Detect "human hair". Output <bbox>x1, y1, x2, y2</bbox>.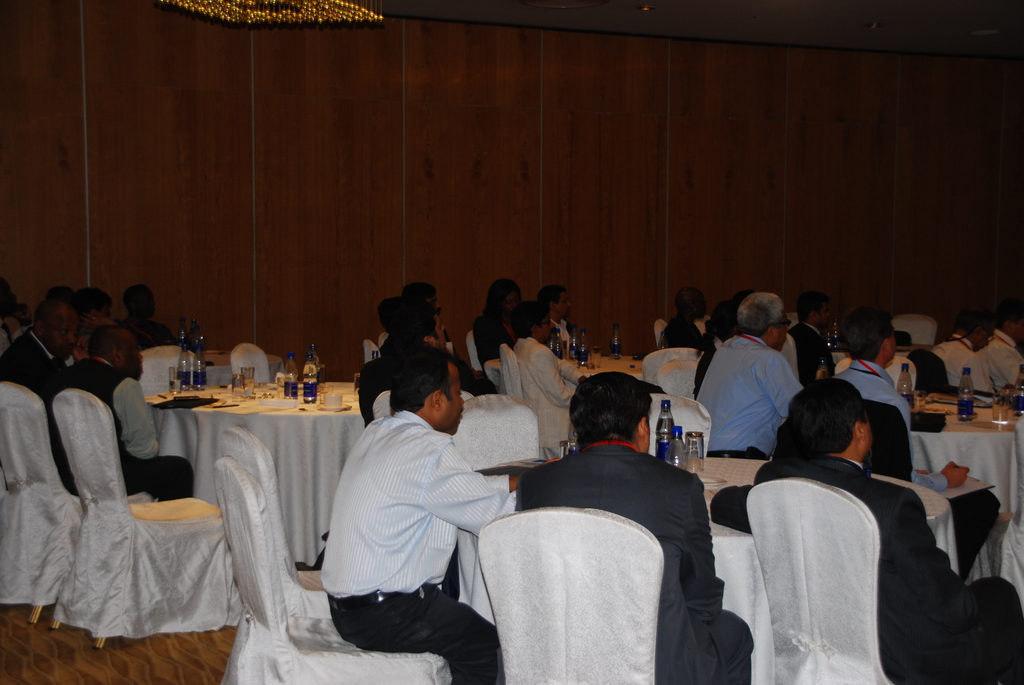
<bbox>120, 284, 148, 315</bbox>.
